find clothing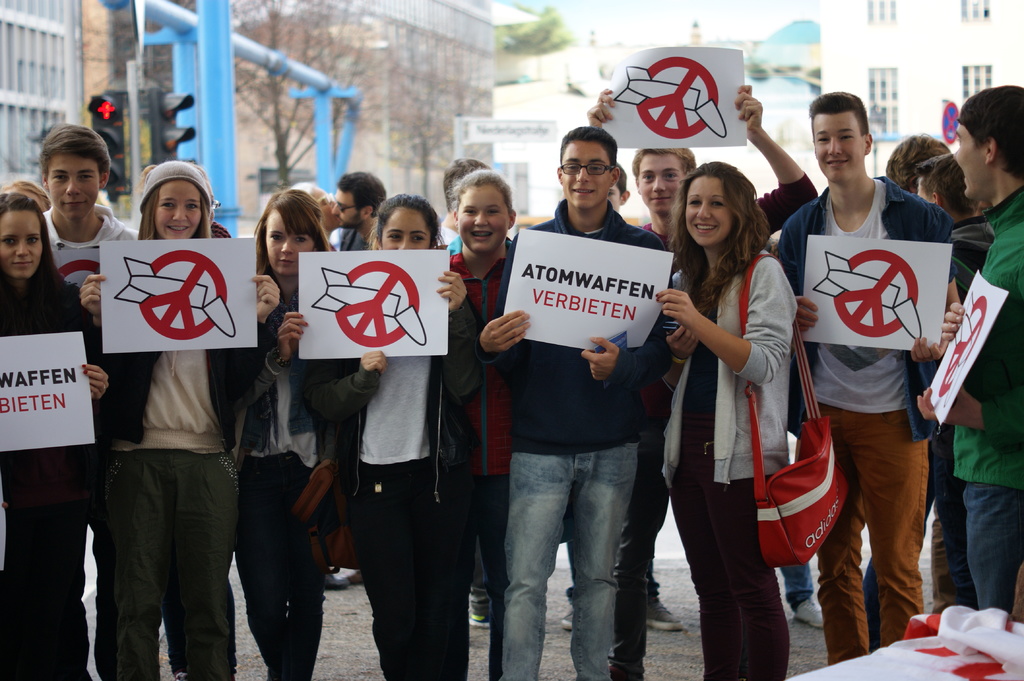
0 227 107 680
